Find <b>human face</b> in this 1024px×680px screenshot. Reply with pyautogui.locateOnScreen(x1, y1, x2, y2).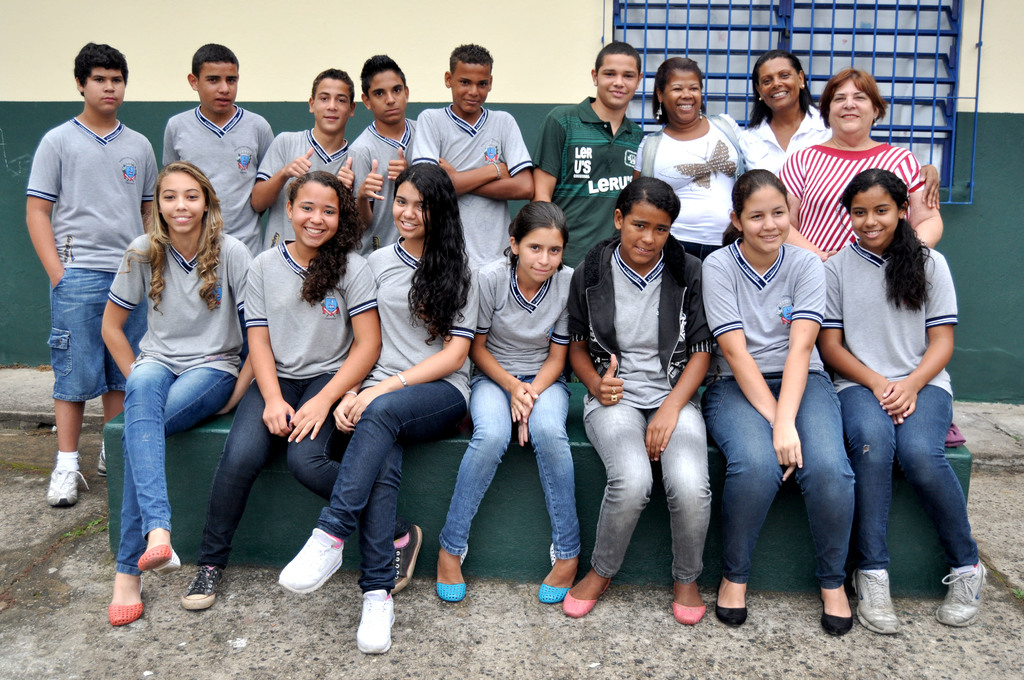
pyautogui.locateOnScreen(665, 72, 700, 124).
